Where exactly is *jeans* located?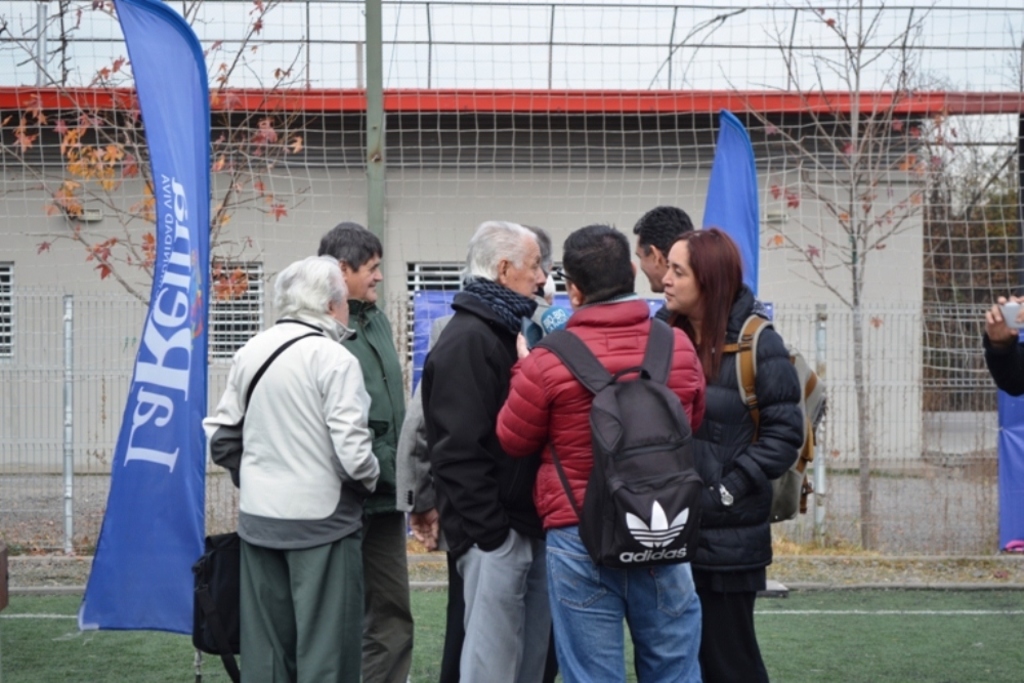
Its bounding box is 544 520 708 682.
